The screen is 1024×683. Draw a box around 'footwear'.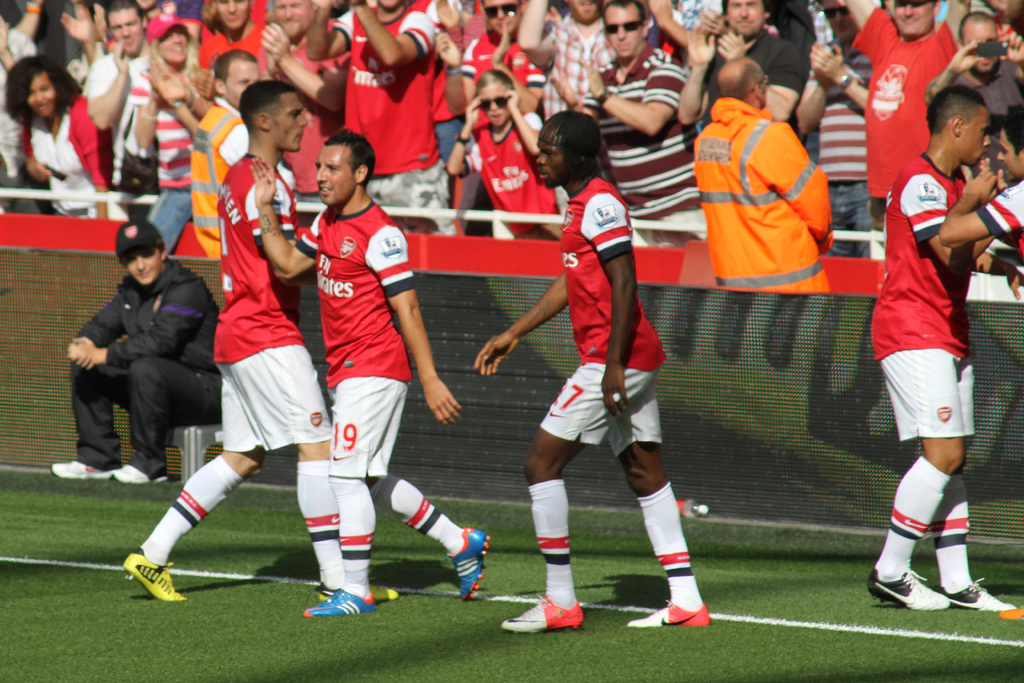
bbox=[945, 577, 1015, 614].
